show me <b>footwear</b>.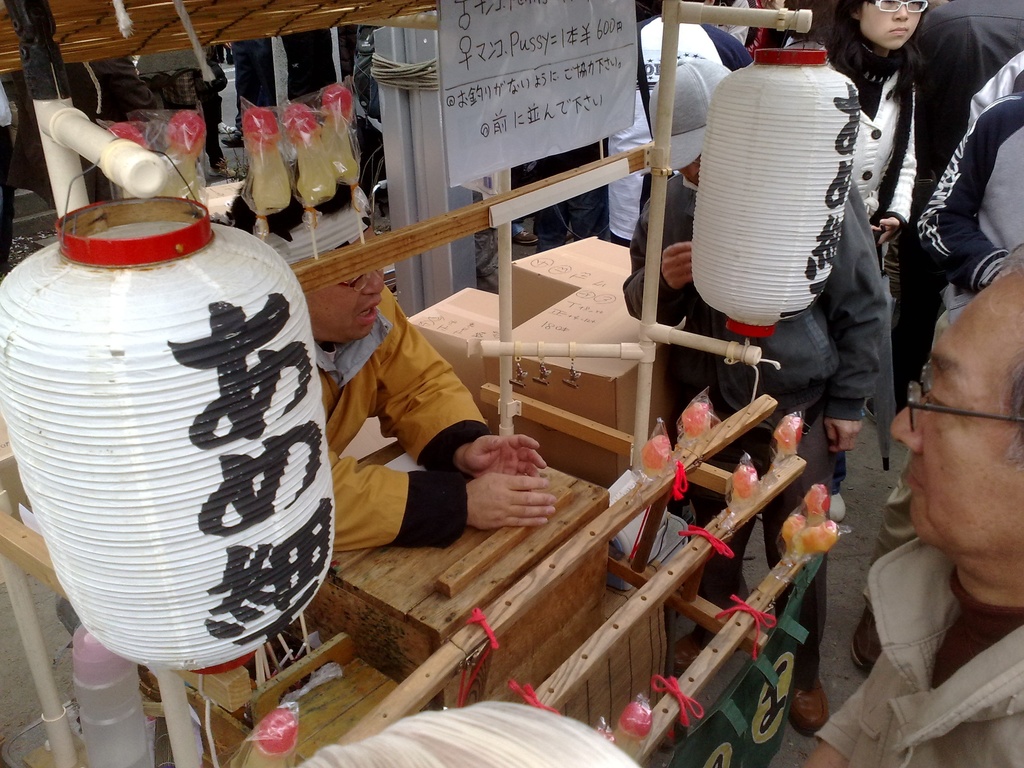
<b>footwear</b> is here: left=787, top=680, right=828, bottom=738.
